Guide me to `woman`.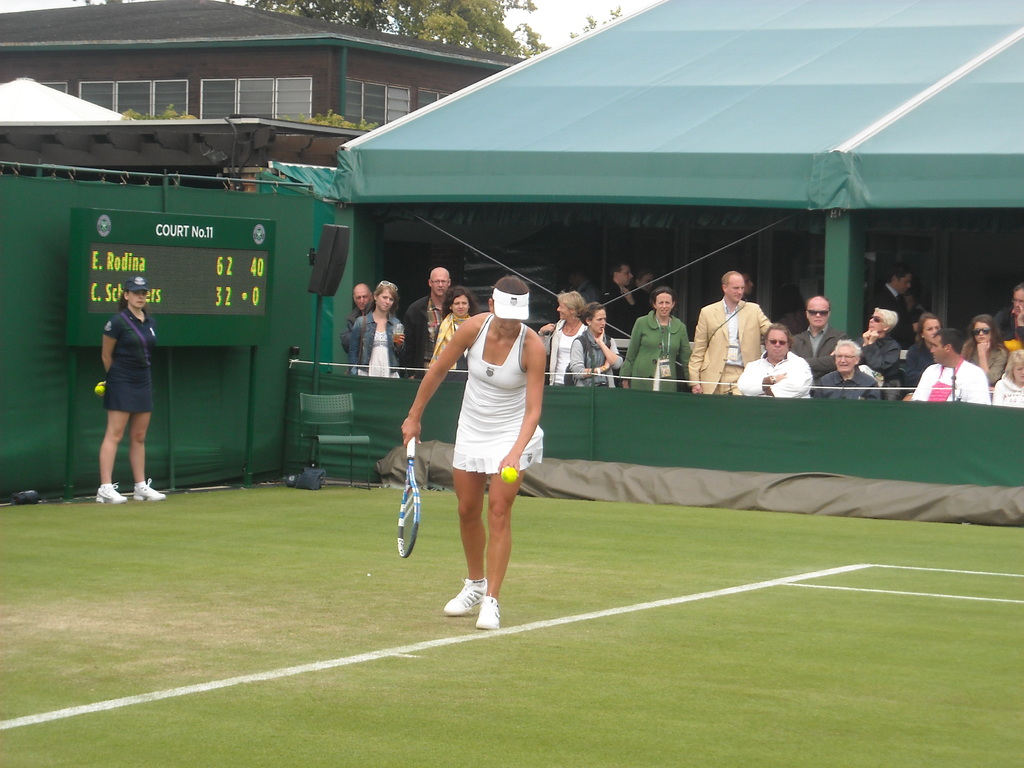
Guidance: <box>570,299,623,383</box>.
